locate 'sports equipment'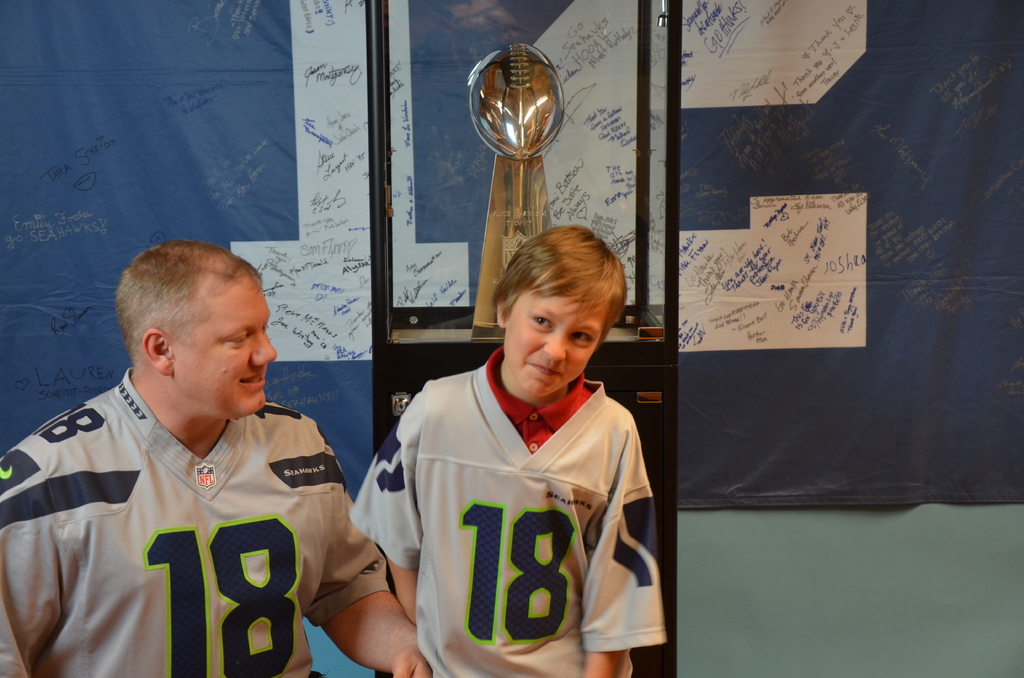
(345,362,667,677)
